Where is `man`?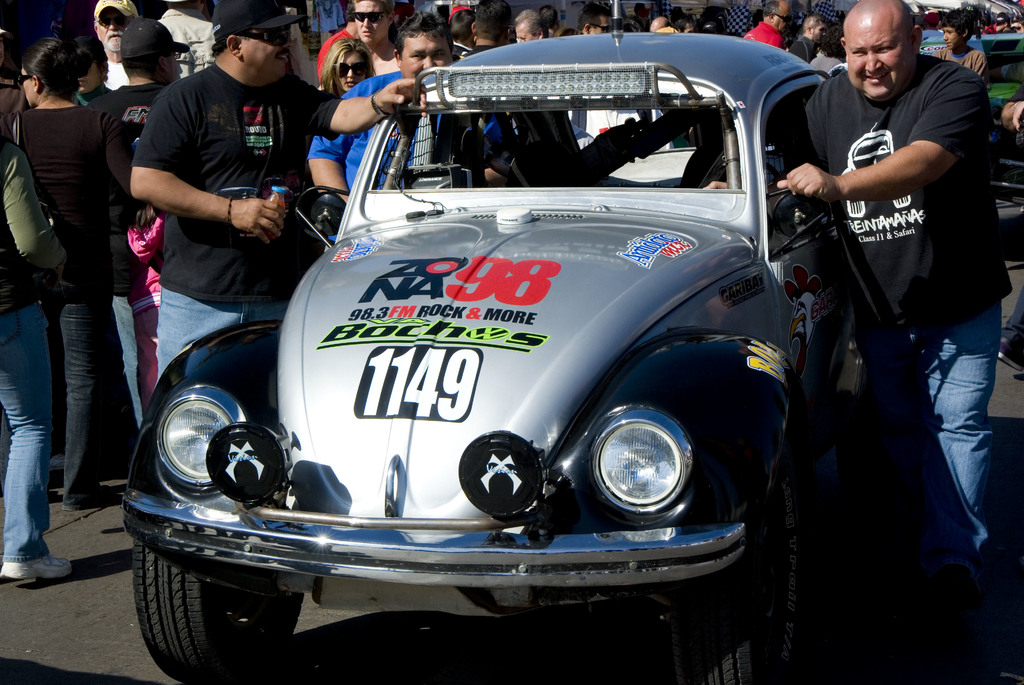
Rect(783, 15, 829, 65).
